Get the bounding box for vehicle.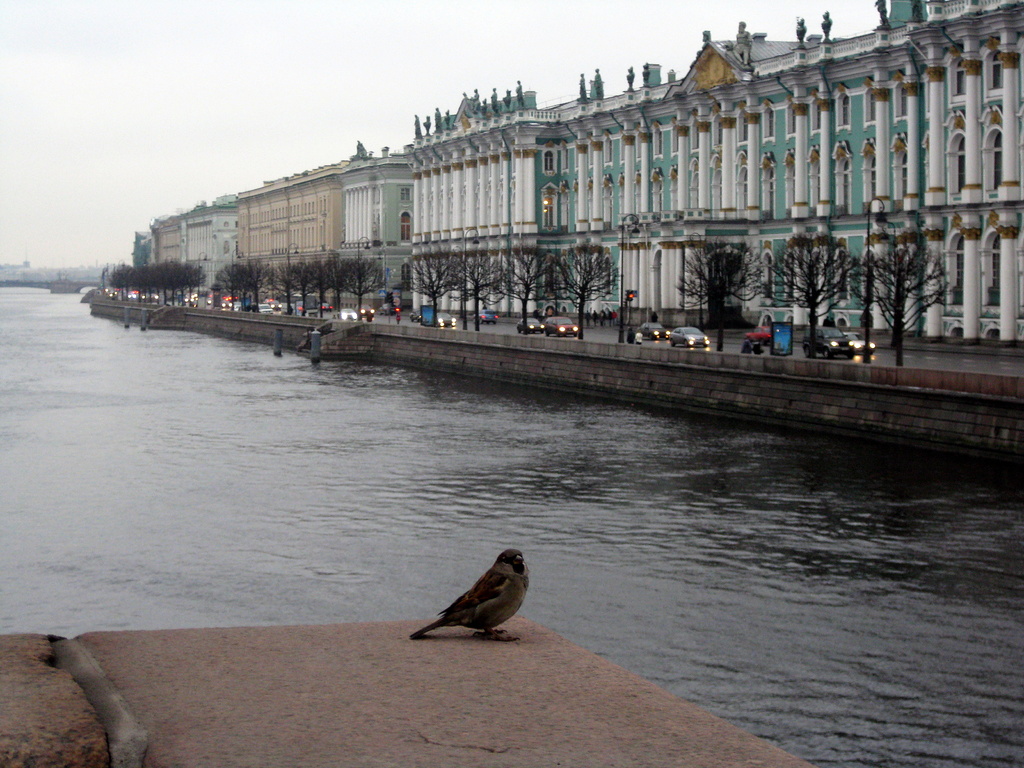
bbox=(471, 310, 499, 326).
